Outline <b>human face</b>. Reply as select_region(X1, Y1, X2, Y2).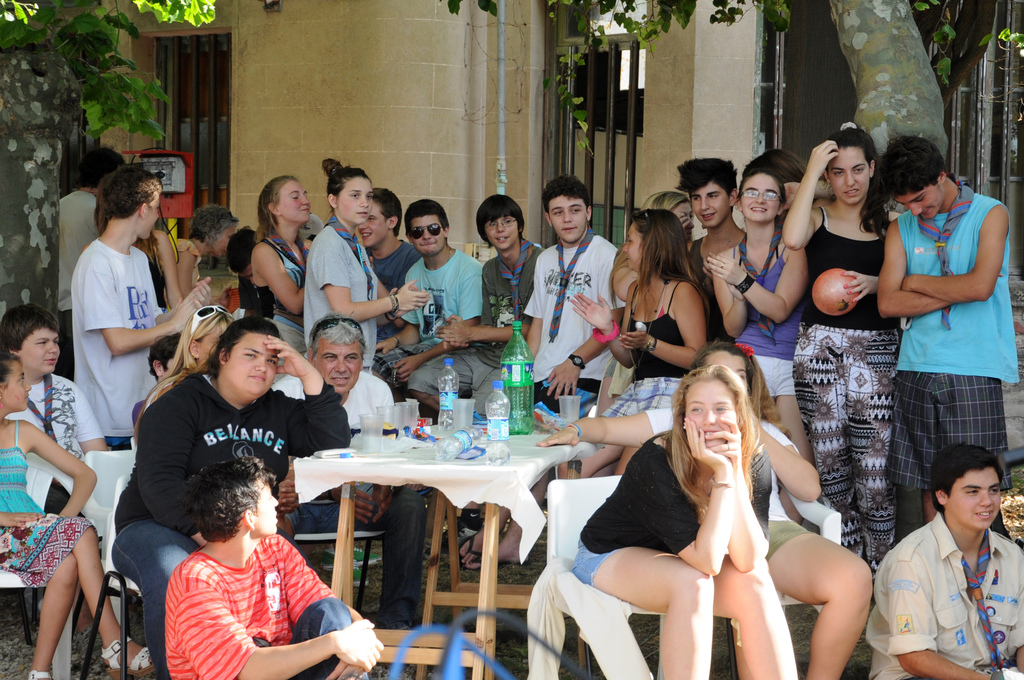
select_region(546, 193, 586, 229).
